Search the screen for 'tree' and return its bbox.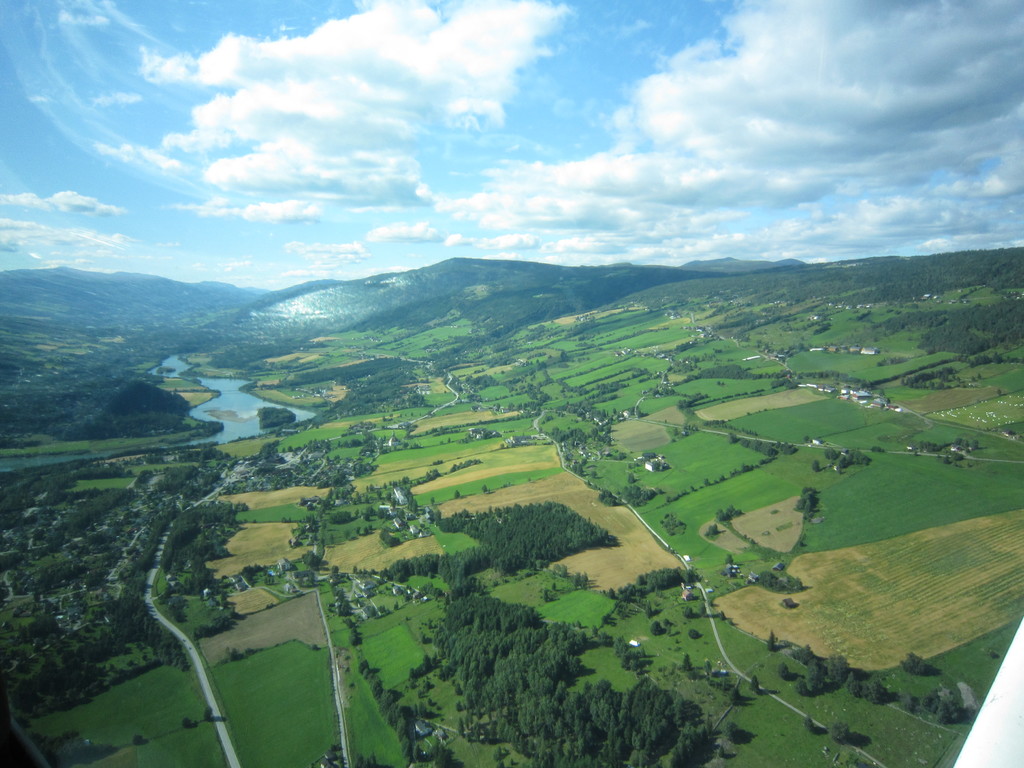
Found: <box>898,691,916,712</box>.
